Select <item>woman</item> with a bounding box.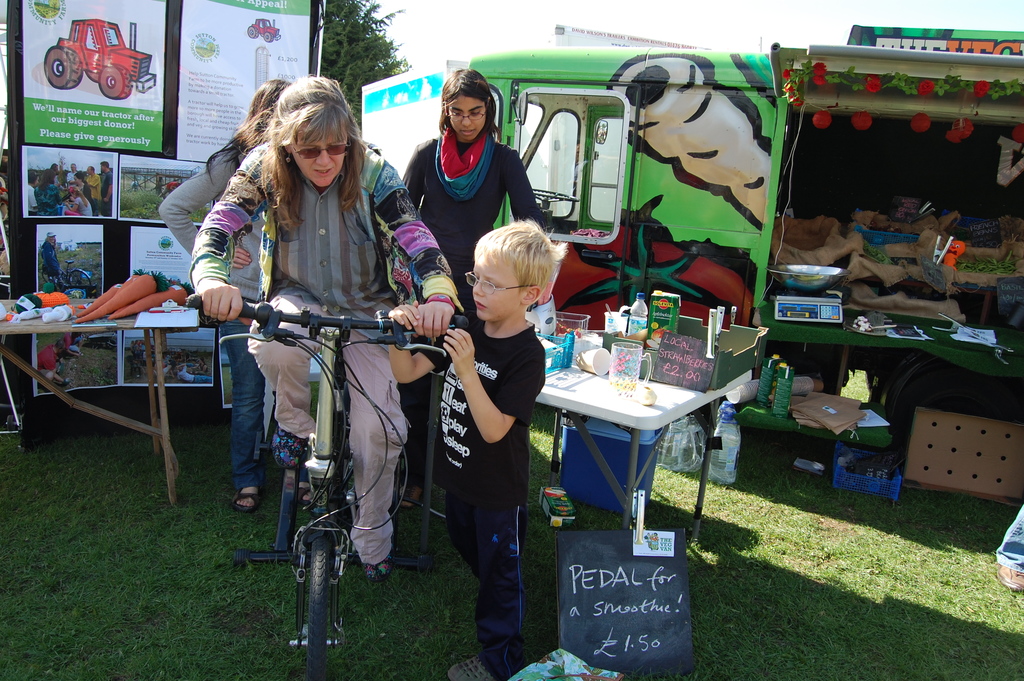
x1=157 y1=79 x2=292 y2=519.
